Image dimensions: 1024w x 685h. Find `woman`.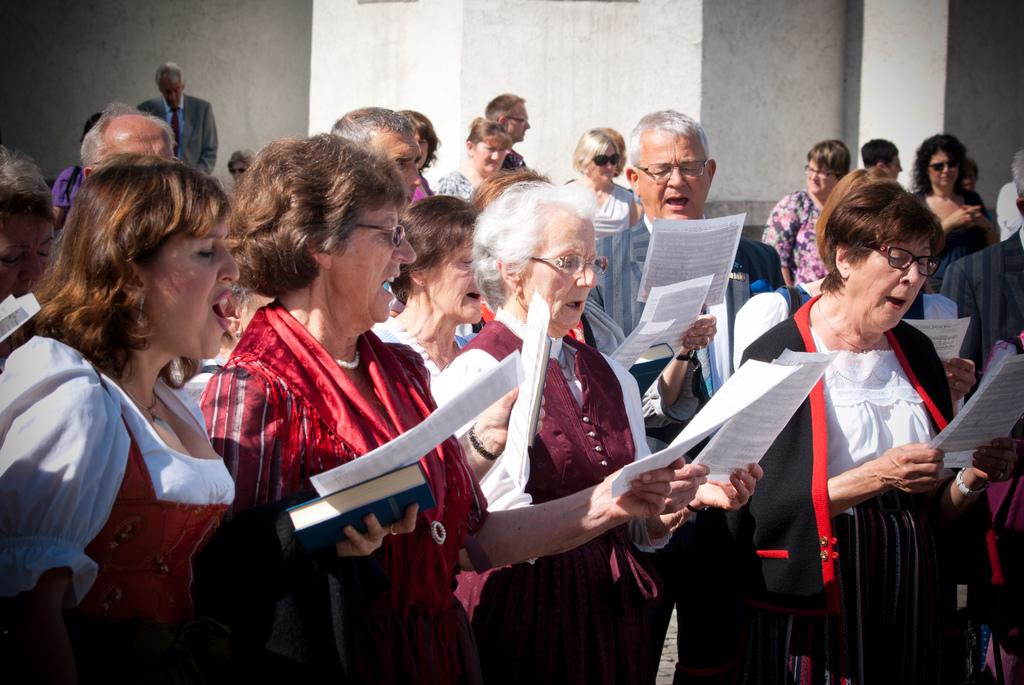
[8, 138, 265, 659].
